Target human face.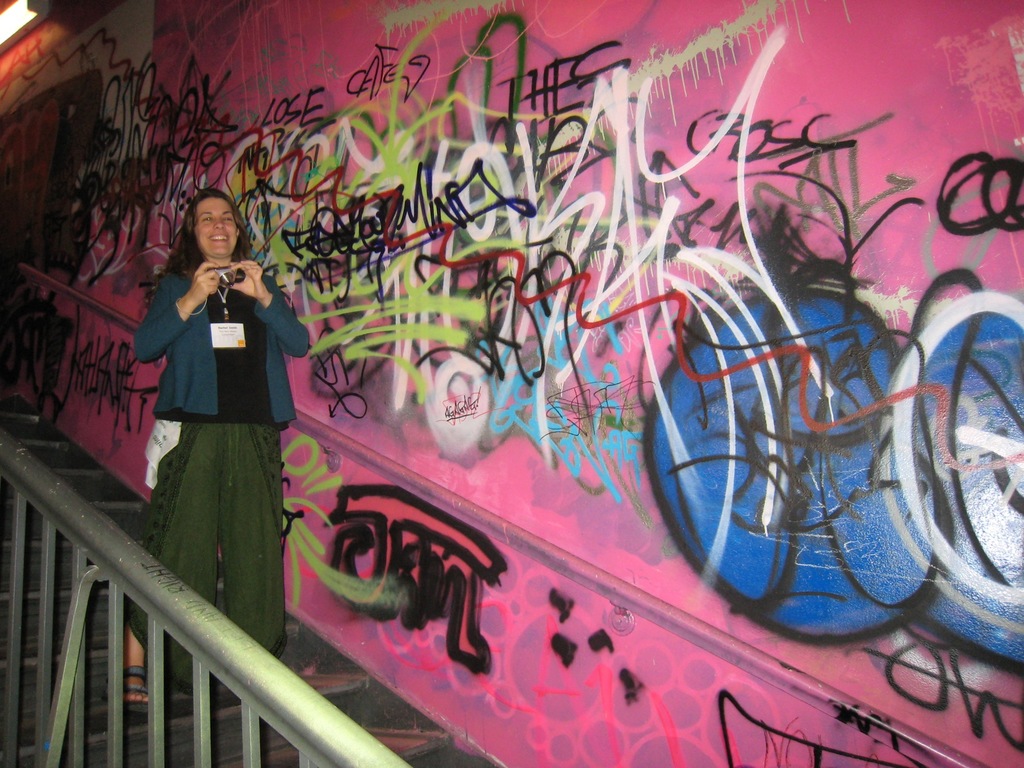
Target region: bbox(189, 198, 239, 257).
